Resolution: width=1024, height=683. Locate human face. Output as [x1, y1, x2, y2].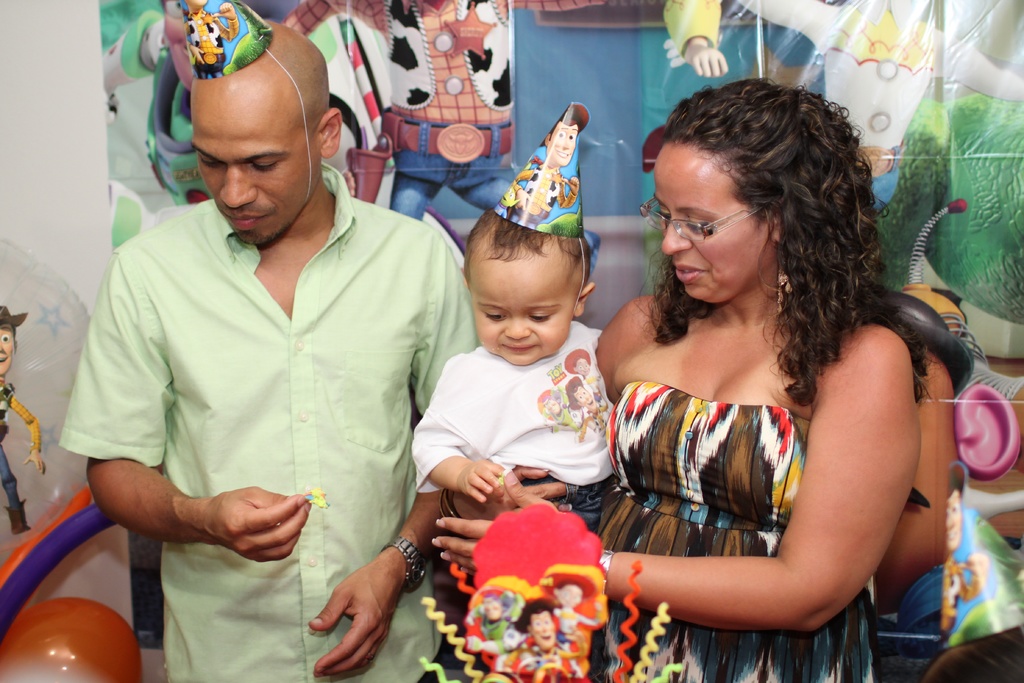
[475, 262, 569, 371].
